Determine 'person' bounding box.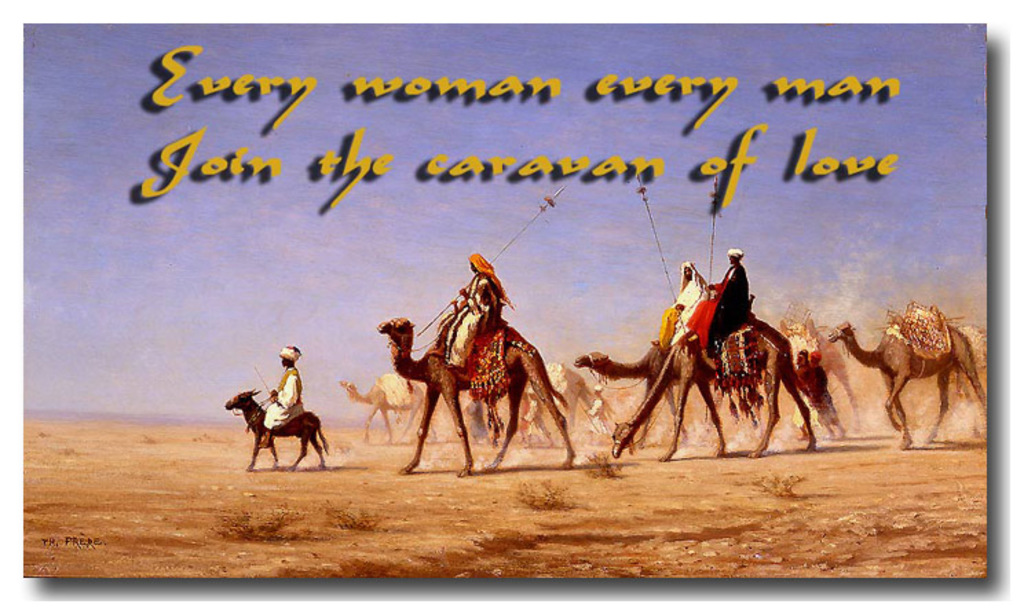
Determined: [694, 249, 750, 354].
